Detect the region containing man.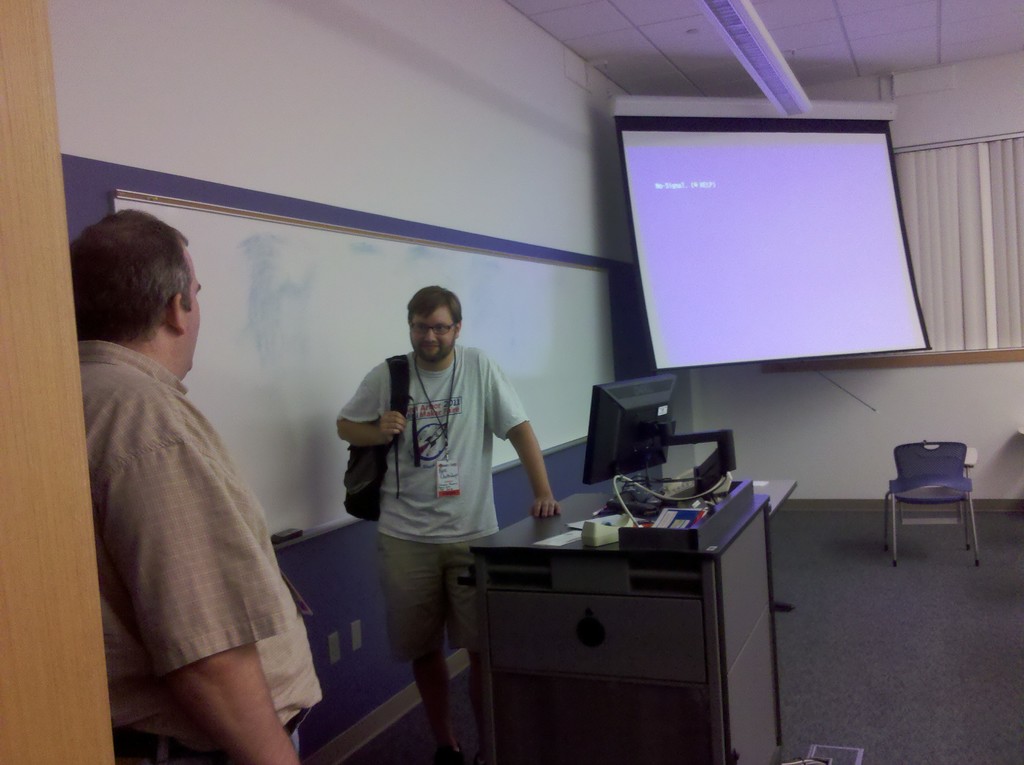
detection(63, 207, 310, 715).
